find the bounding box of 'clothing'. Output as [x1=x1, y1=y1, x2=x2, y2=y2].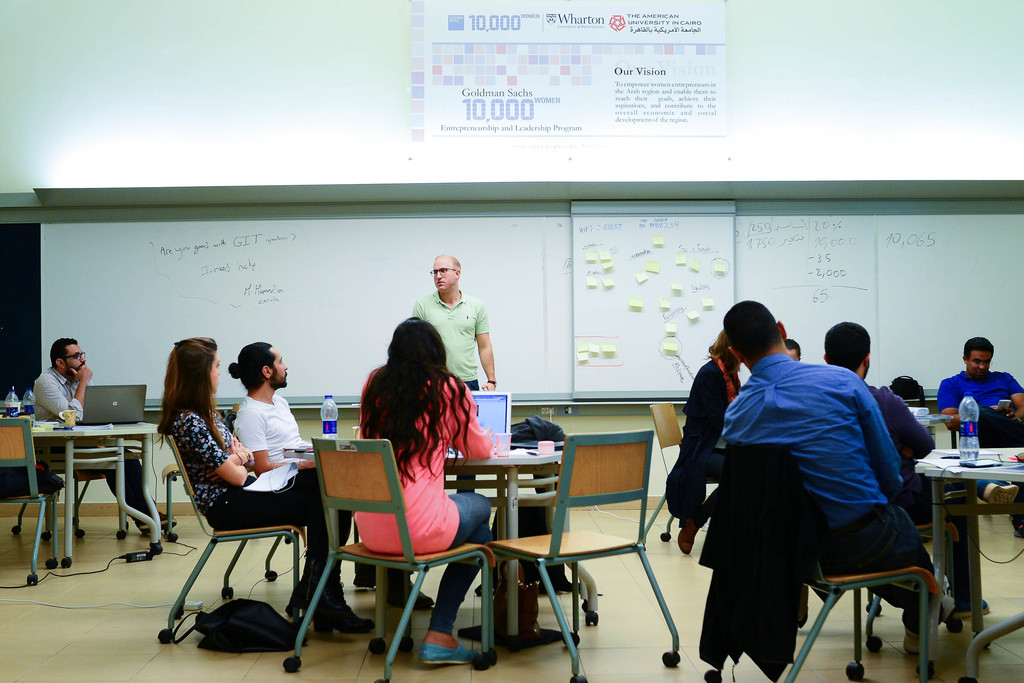
[x1=26, y1=368, x2=161, y2=531].
